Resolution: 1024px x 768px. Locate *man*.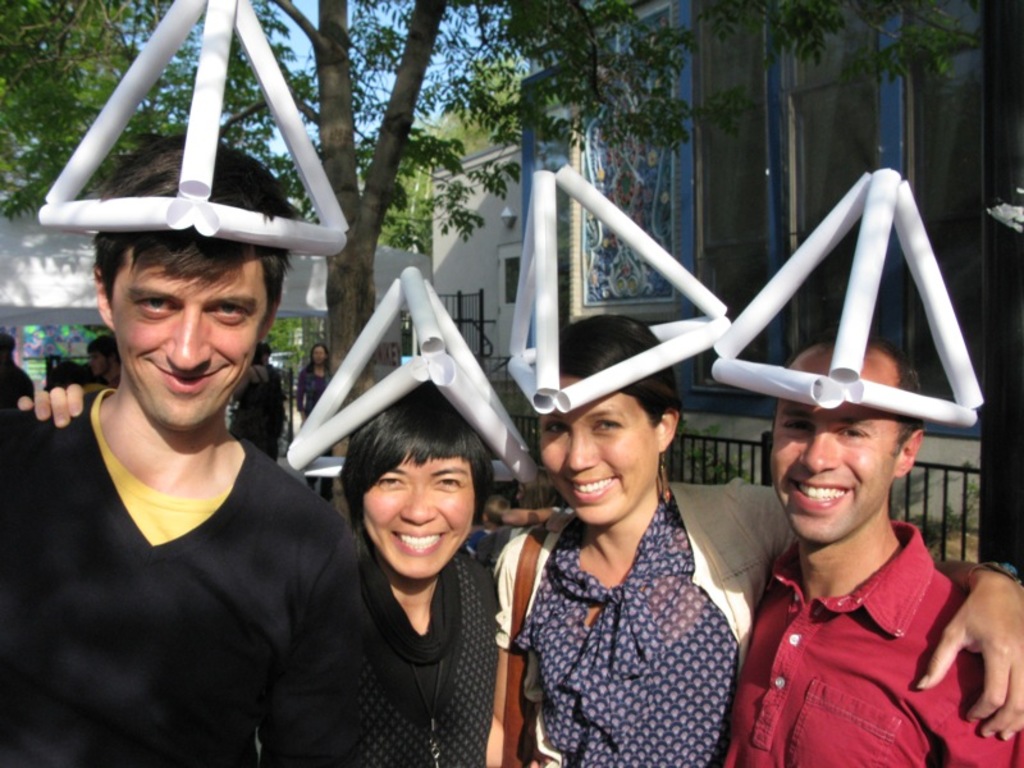
x1=710 y1=333 x2=1023 y2=767.
